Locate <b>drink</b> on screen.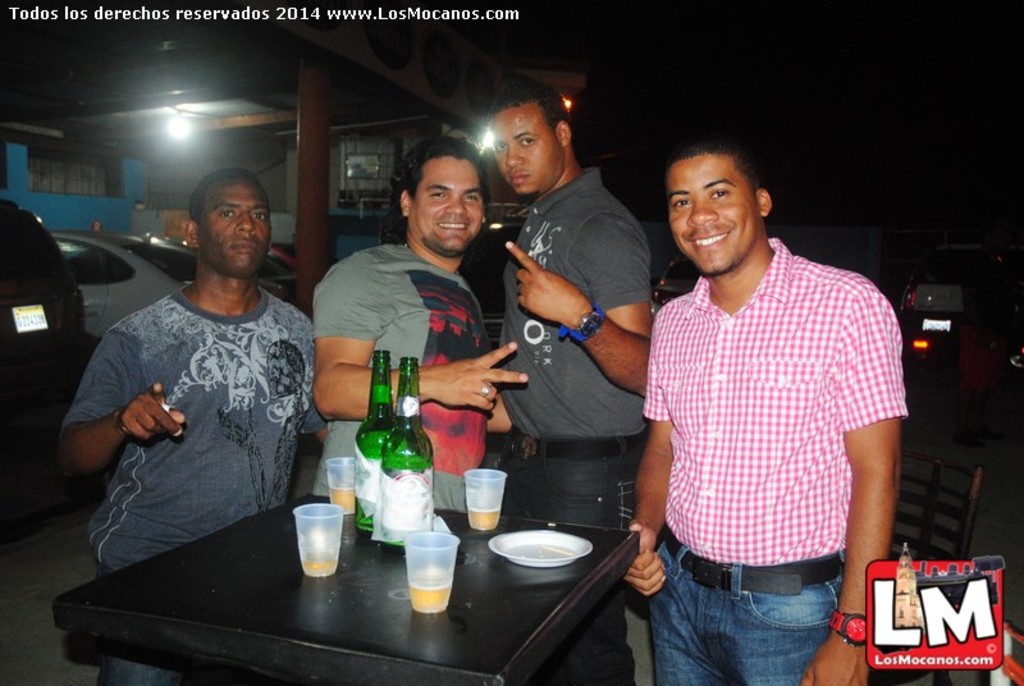
On screen at l=300, t=553, r=337, b=576.
